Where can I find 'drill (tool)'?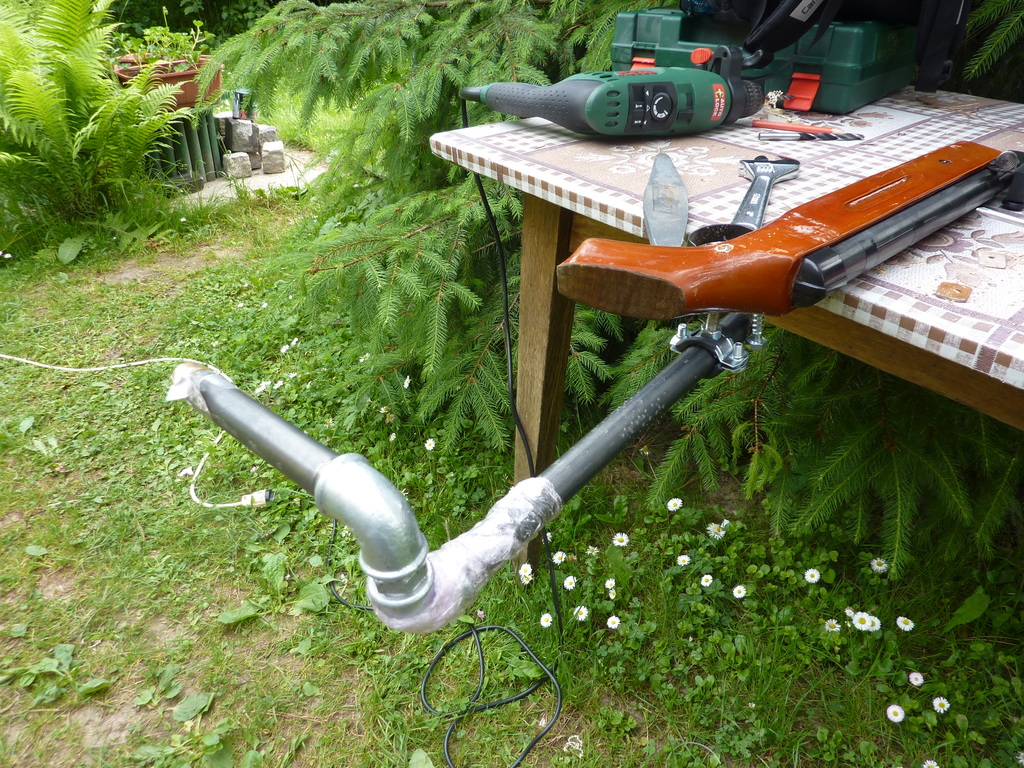
You can find it at rect(467, 4, 765, 137).
